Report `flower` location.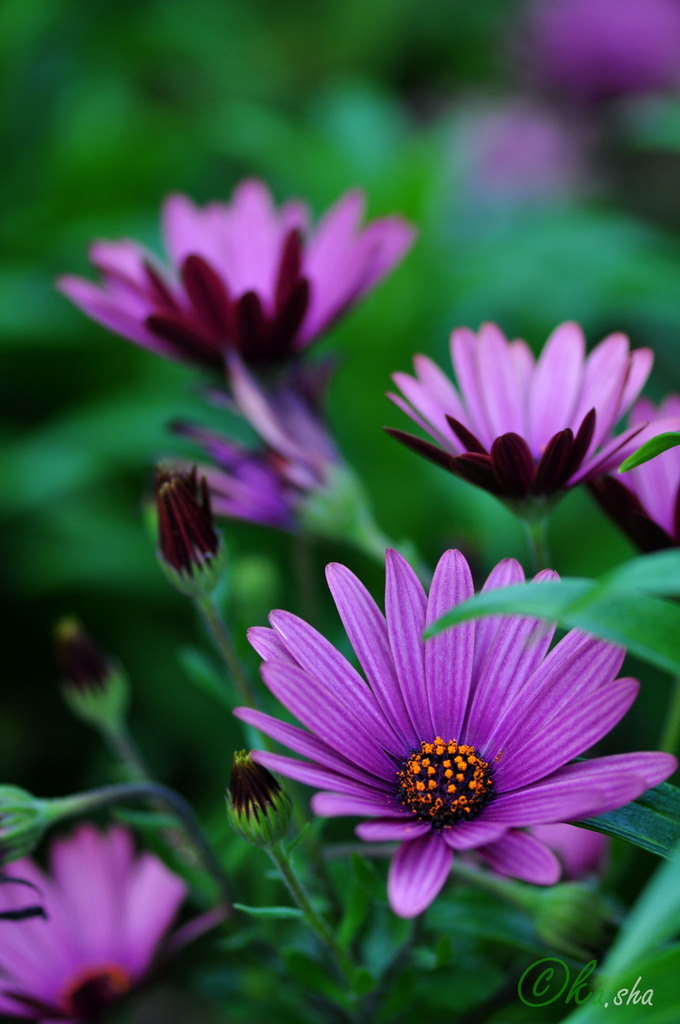
Report: [51,173,414,378].
